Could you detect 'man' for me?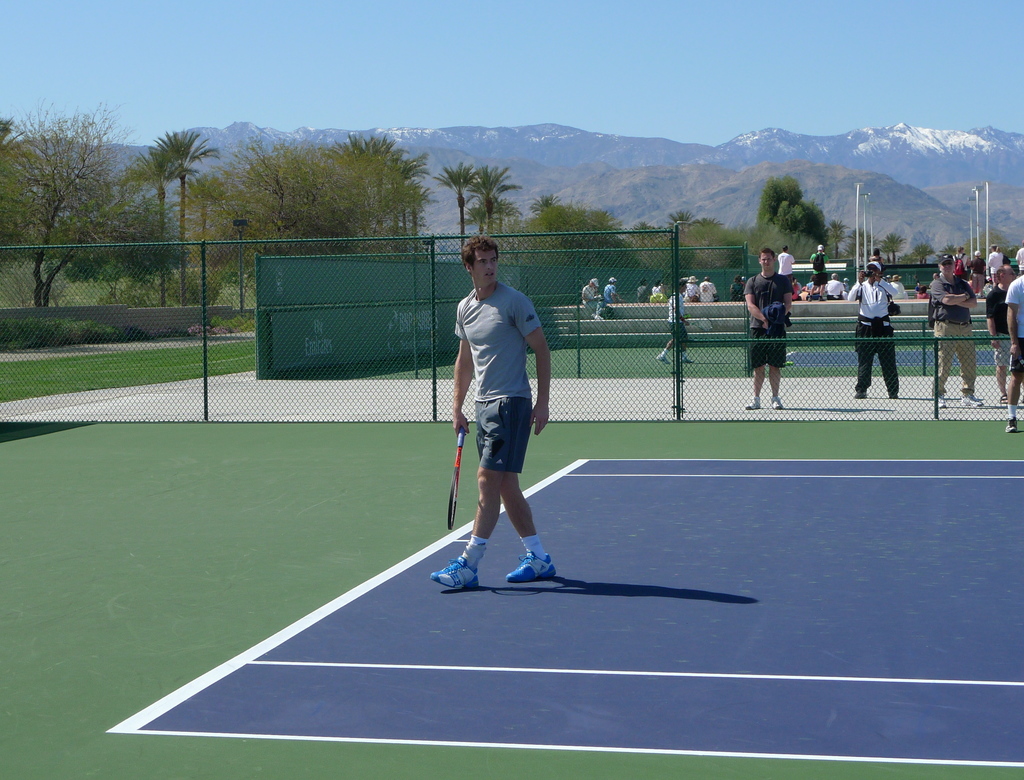
Detection result: [x1=811, y1=243, x2=827, y2=305].
